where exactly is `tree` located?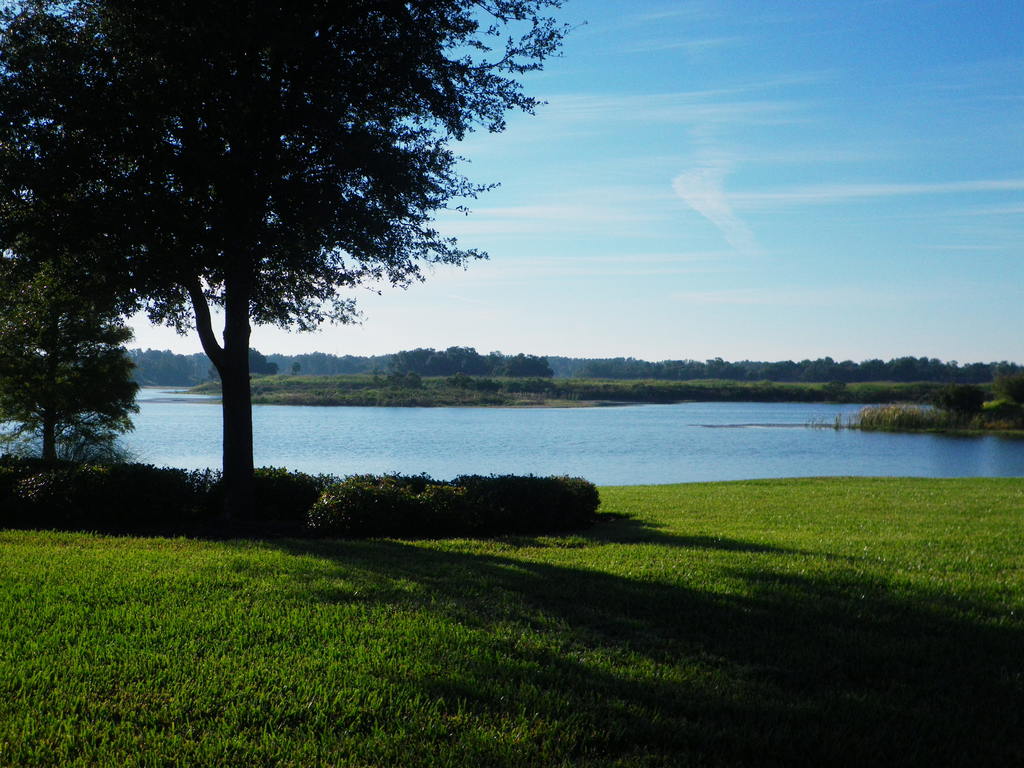
Its bounding box is left=923, top=384, right=991, bottom=426.
